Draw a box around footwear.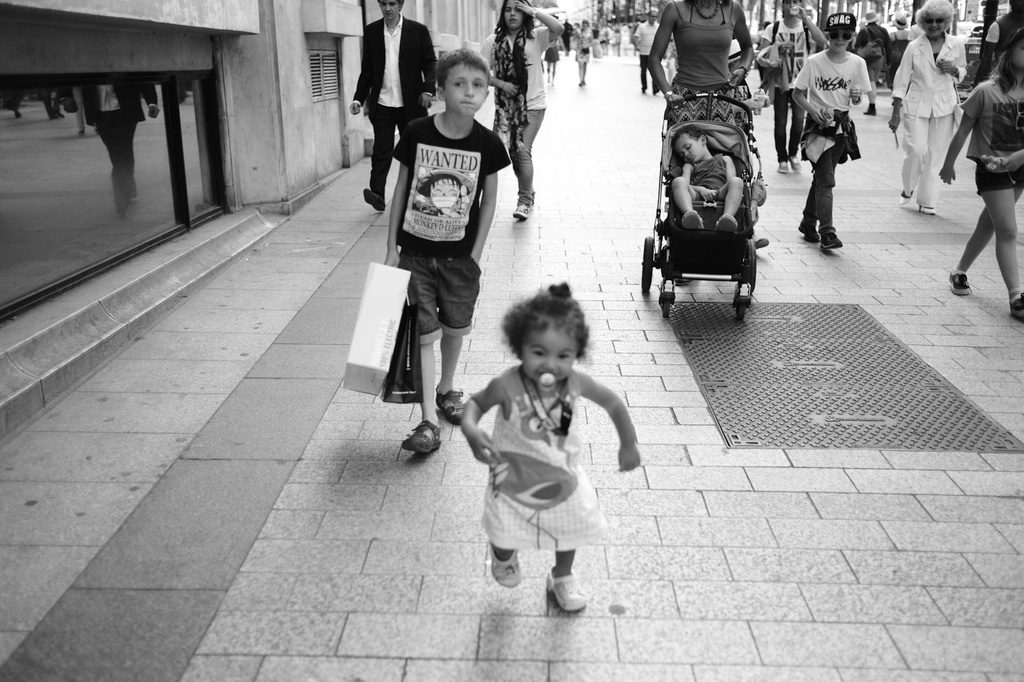
region(797, 223, 819, 243).
